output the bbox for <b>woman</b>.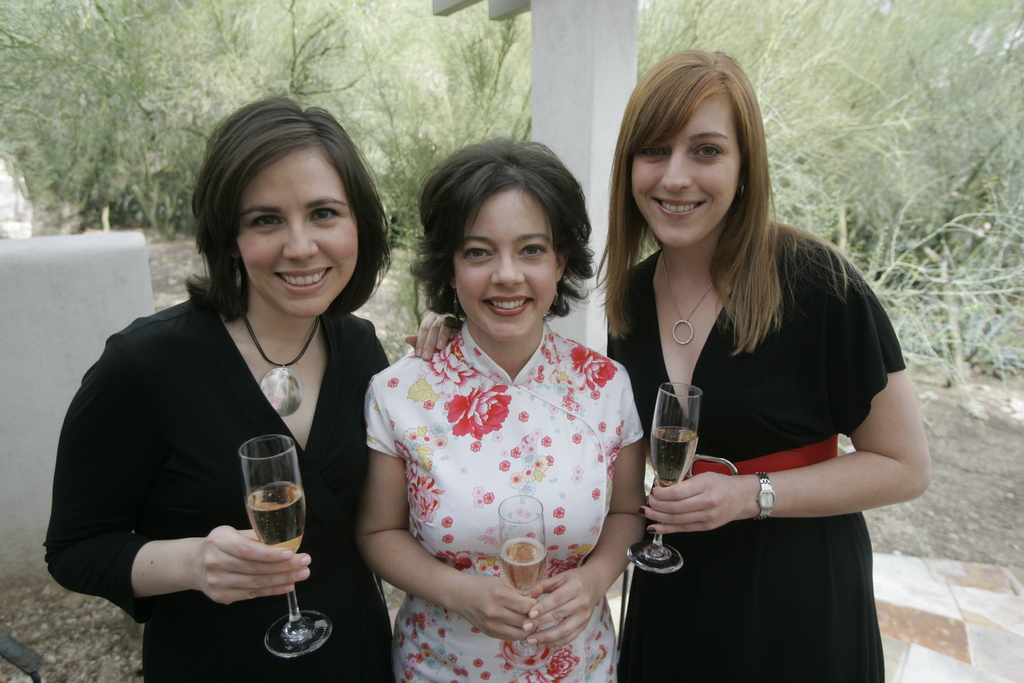
<box>586,47,930,682</box>.
